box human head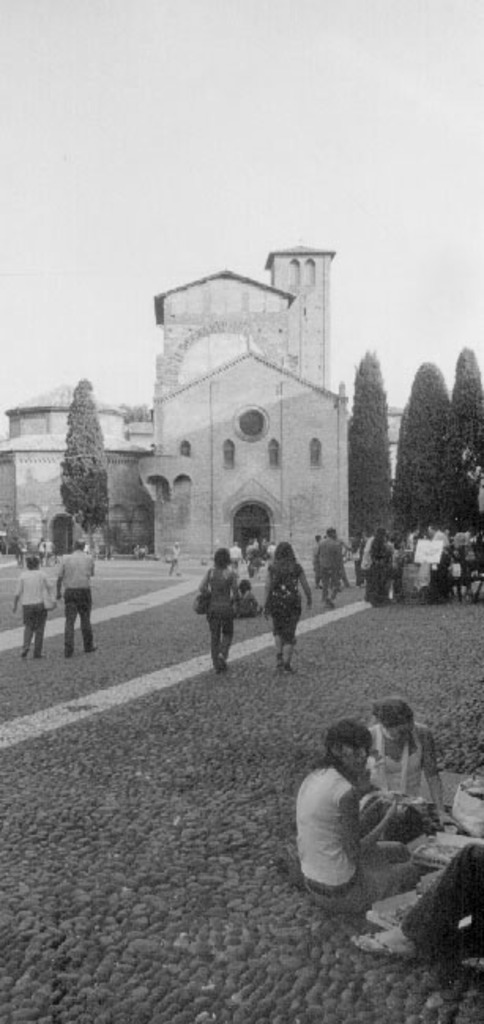
l=22, t=555, r=38, b=569
